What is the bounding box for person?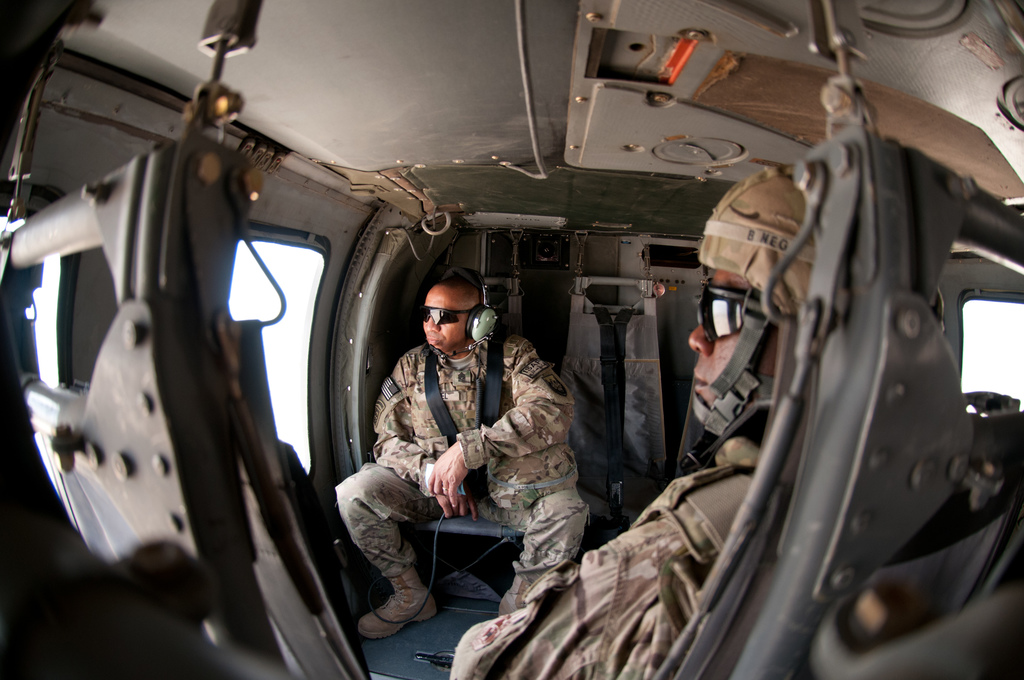
x1=440, y1=159, x2=1023, y2=675.
